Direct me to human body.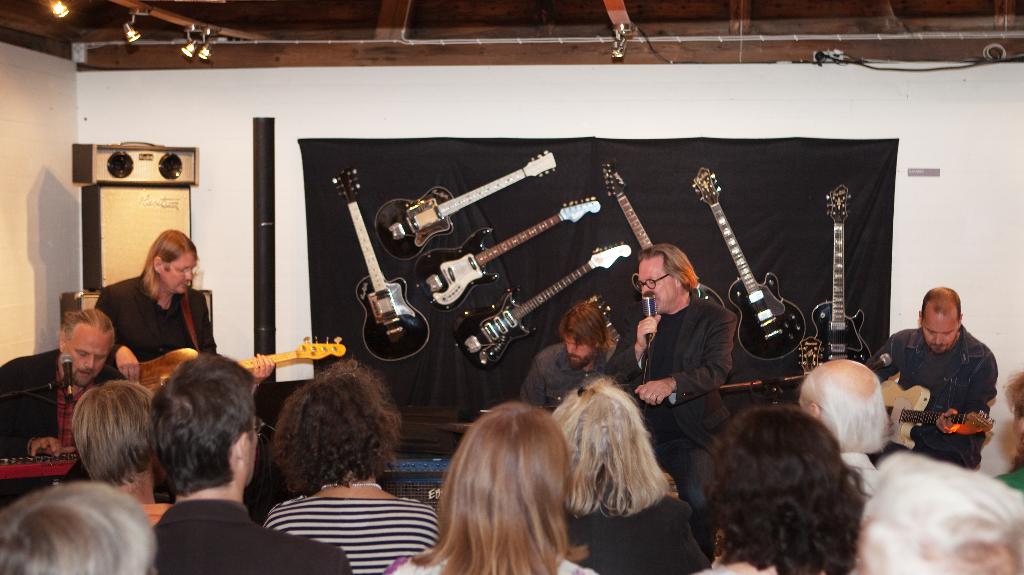
Direction: <box>94,223,211,378</box>.
